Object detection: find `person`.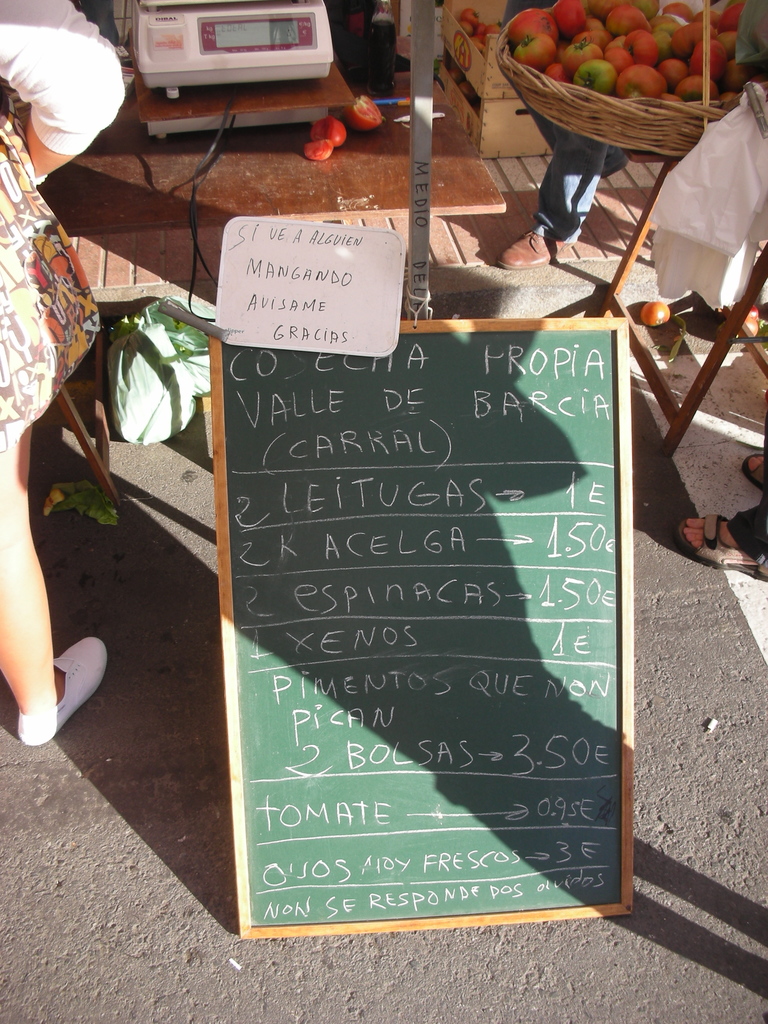
(497,0,632,271).
